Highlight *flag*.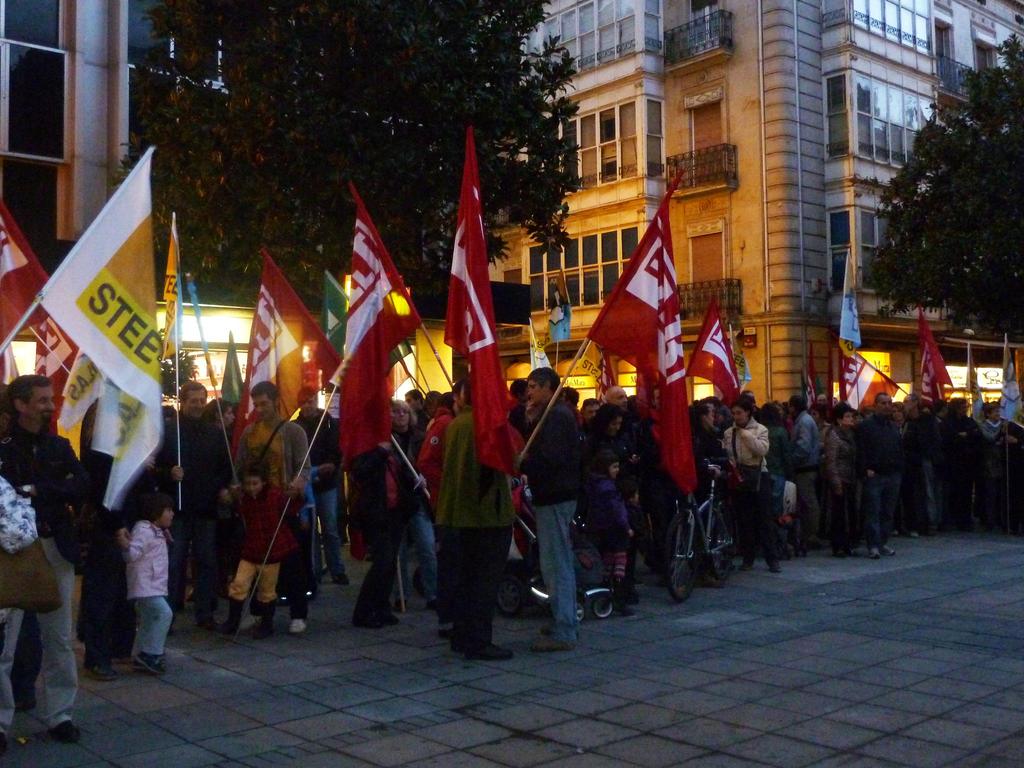
Highlighted region: Rect(1004, 330, 1023, 435).
